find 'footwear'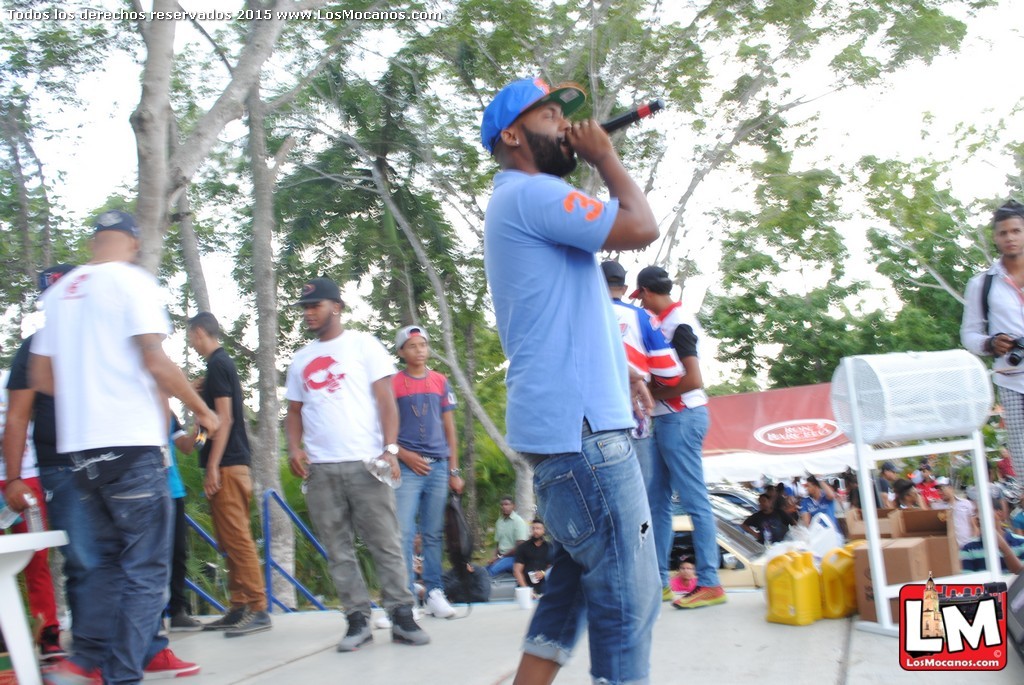
{"x1": 424, "y1": 587, "x2": 456, "y2": 619}
